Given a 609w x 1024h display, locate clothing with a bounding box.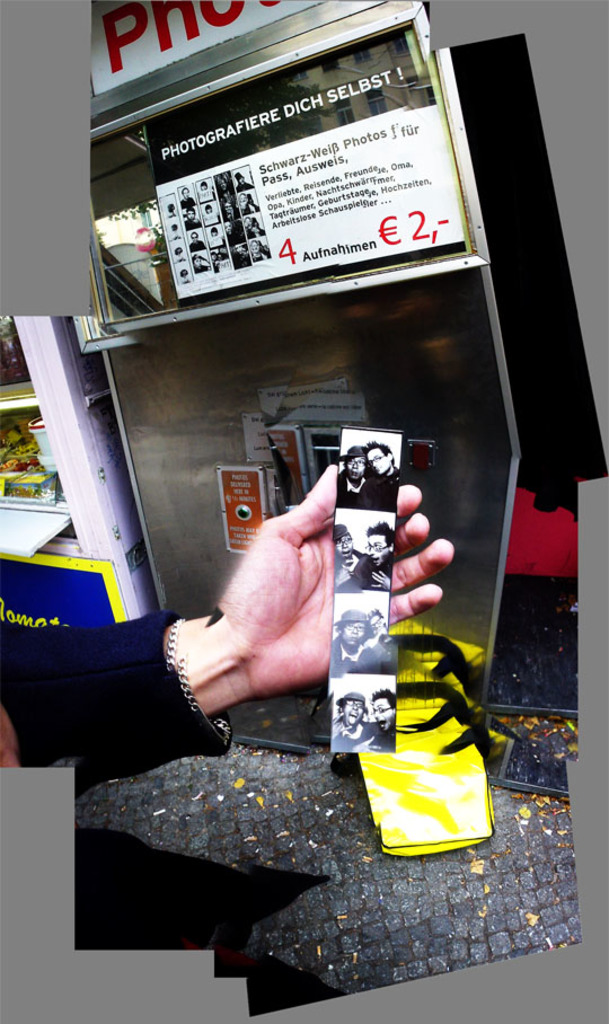
Located: (left=350, top=554, right=396, bottom=588).
